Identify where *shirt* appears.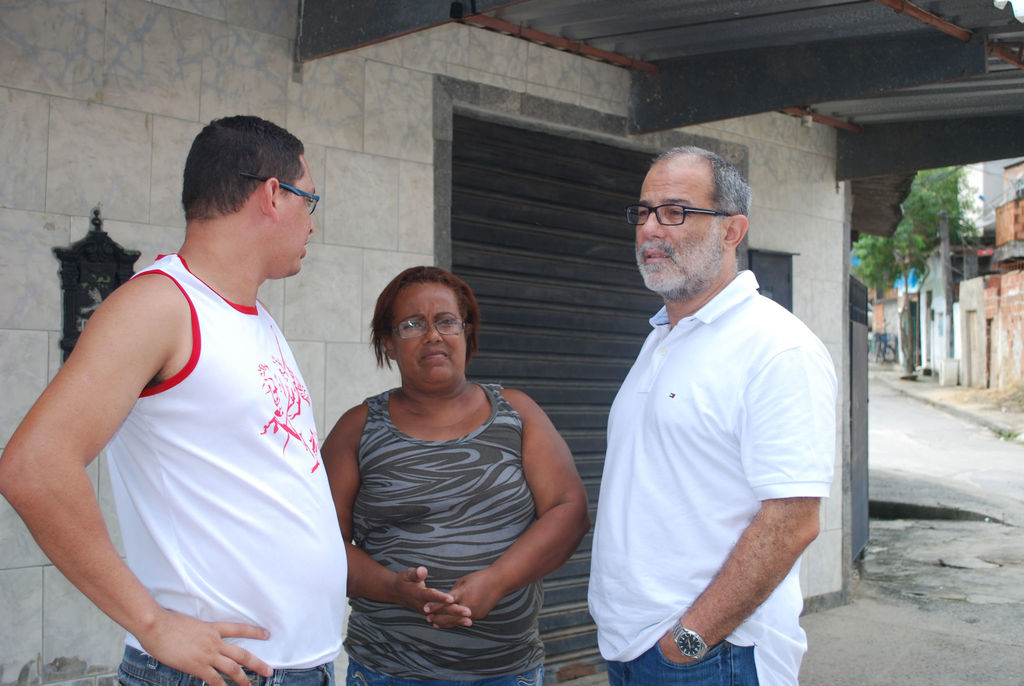
Appears at x1=575 y1=207 x2=855 y2=671.
